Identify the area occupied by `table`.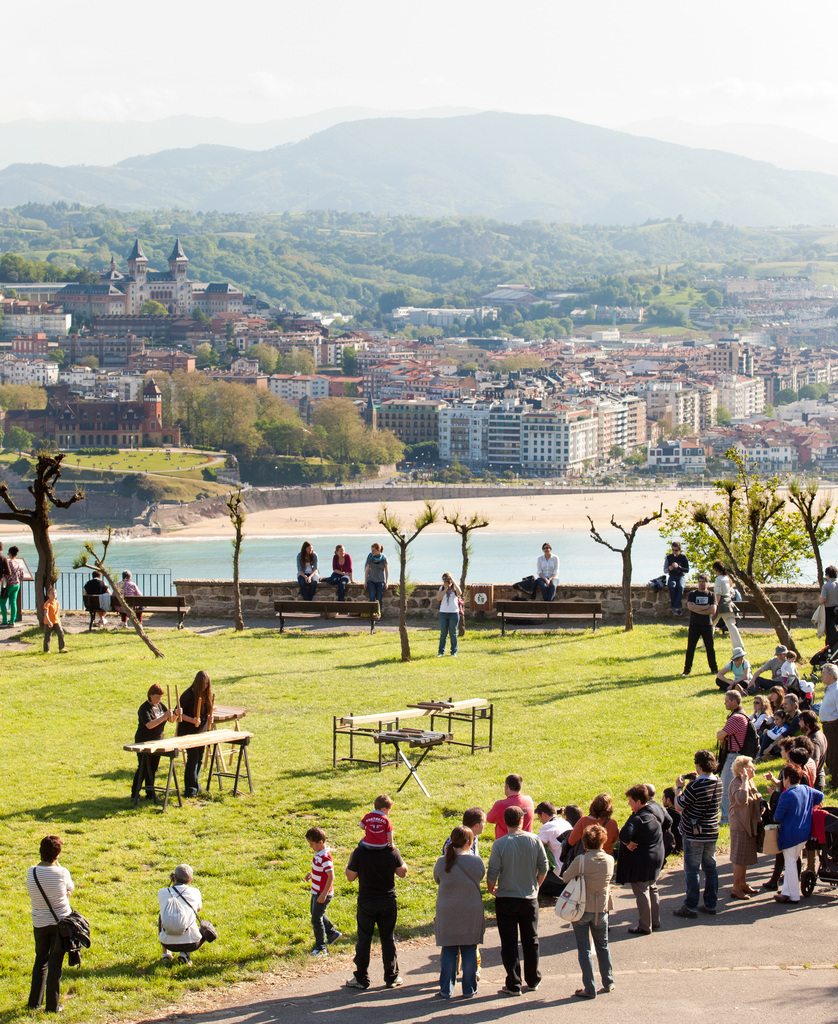
Area: 328,696,424,764.
